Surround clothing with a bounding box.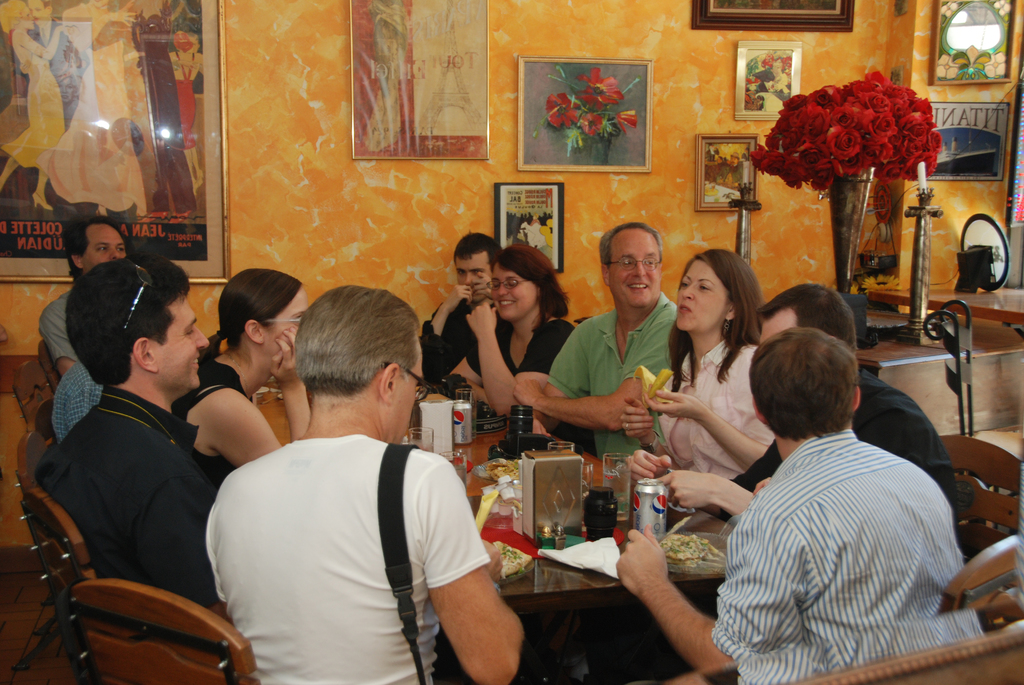
(0,48,64,184).
